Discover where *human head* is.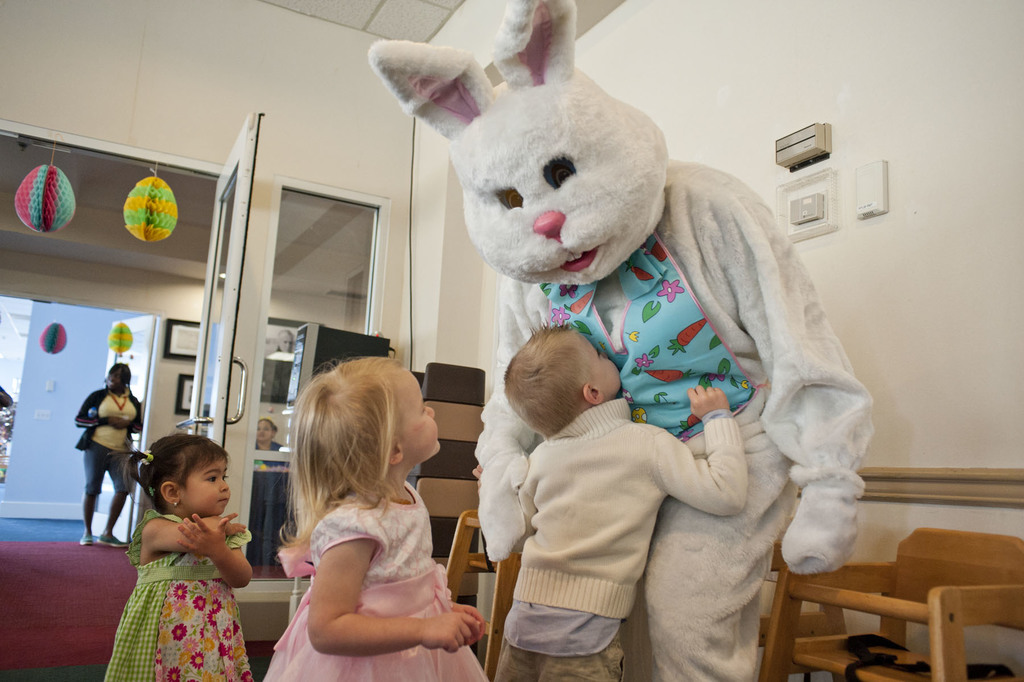
Discovered at bbox=(133, 452, 227, 538).
